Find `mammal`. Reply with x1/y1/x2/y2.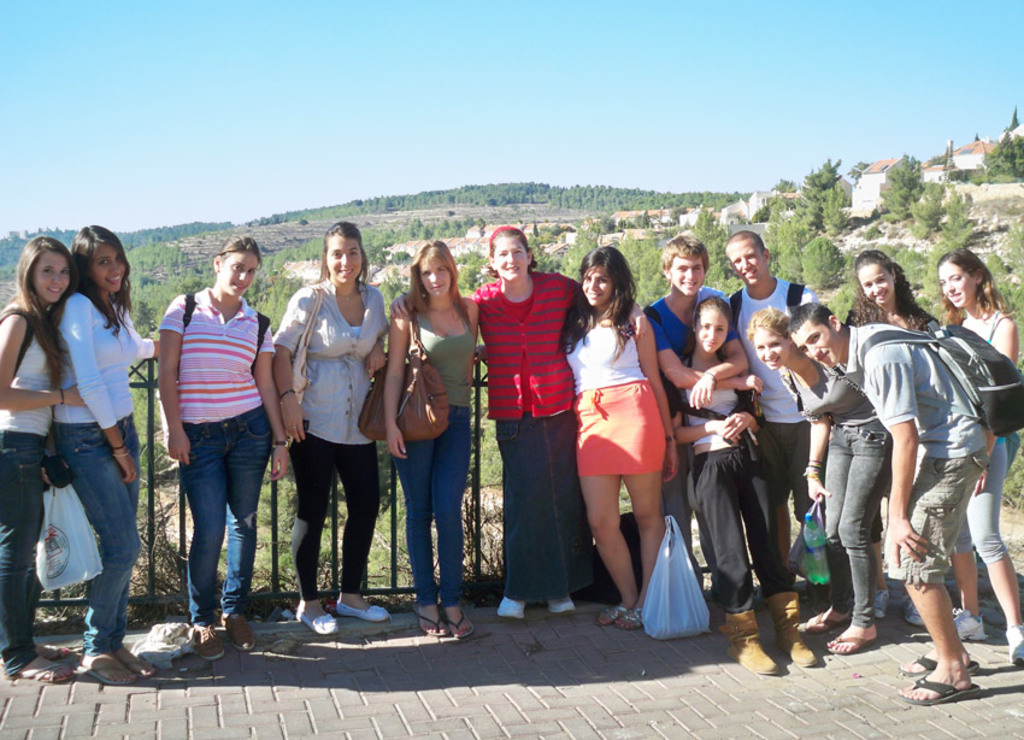
931/247/1023/670.
